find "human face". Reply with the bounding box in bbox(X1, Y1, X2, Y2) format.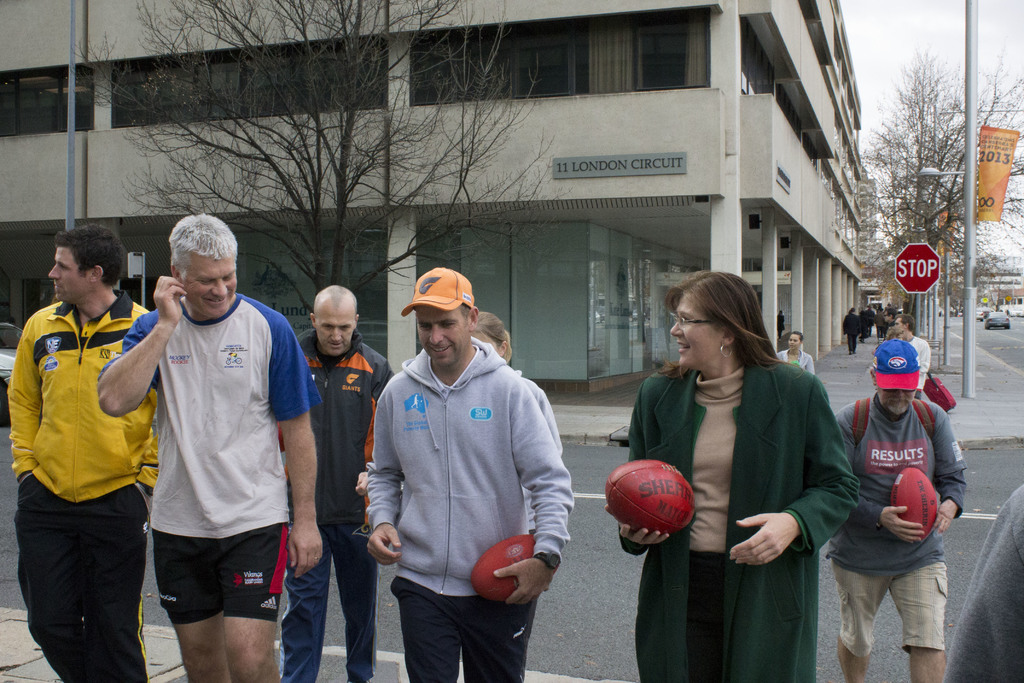
bbox(49, 248, 90, 302).
